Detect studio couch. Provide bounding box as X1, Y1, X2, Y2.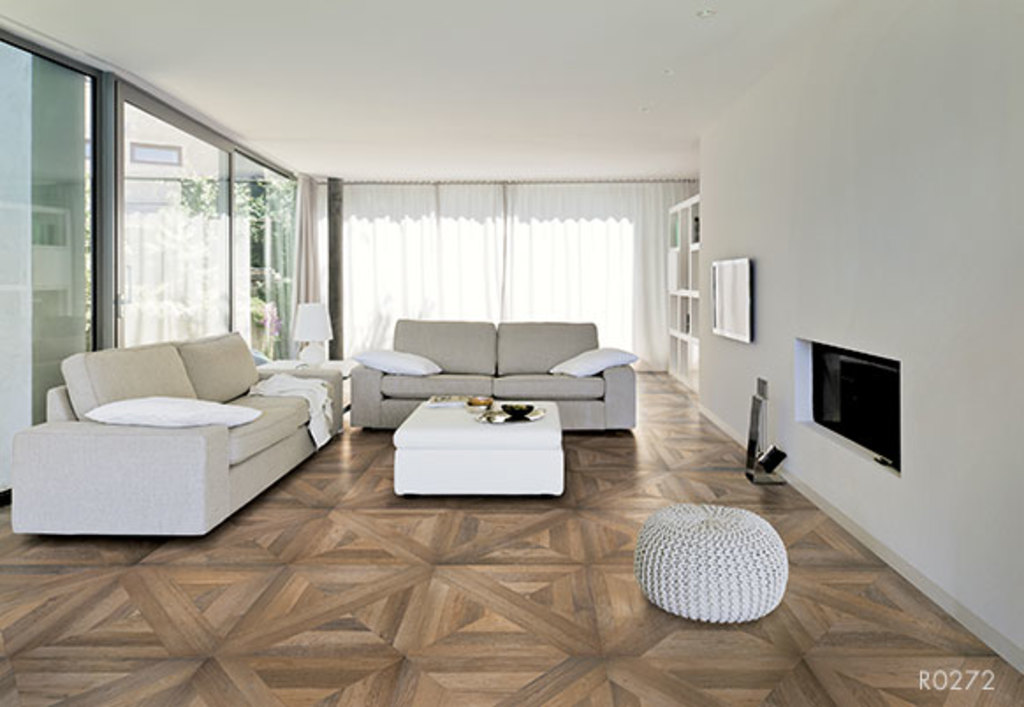
352, 311, 640, 436.
